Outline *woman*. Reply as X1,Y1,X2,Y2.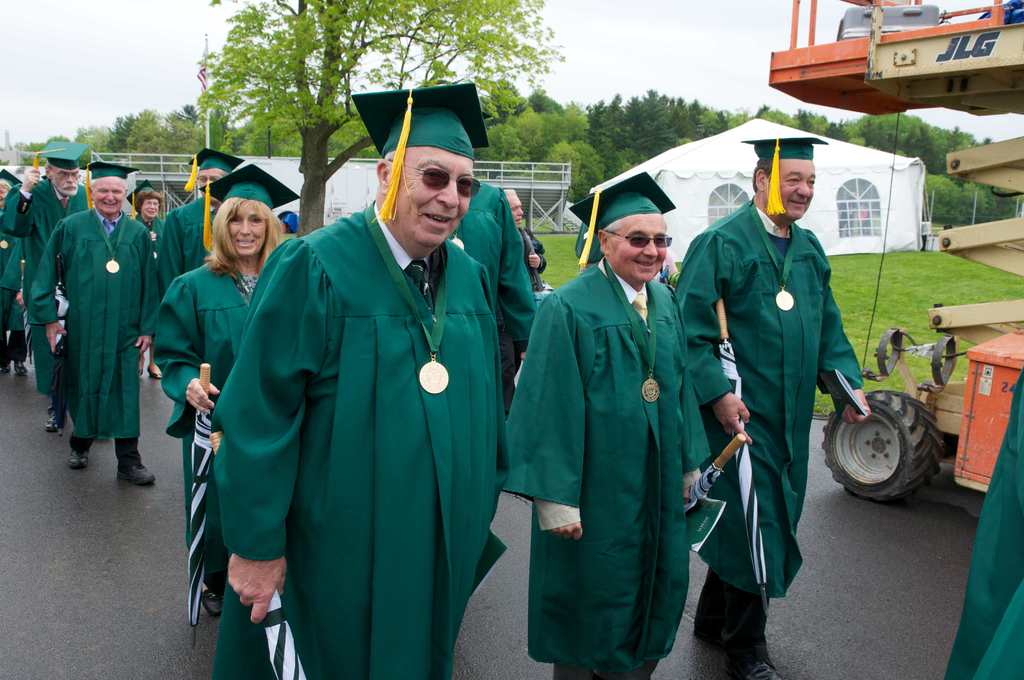
154,161,316,619.
